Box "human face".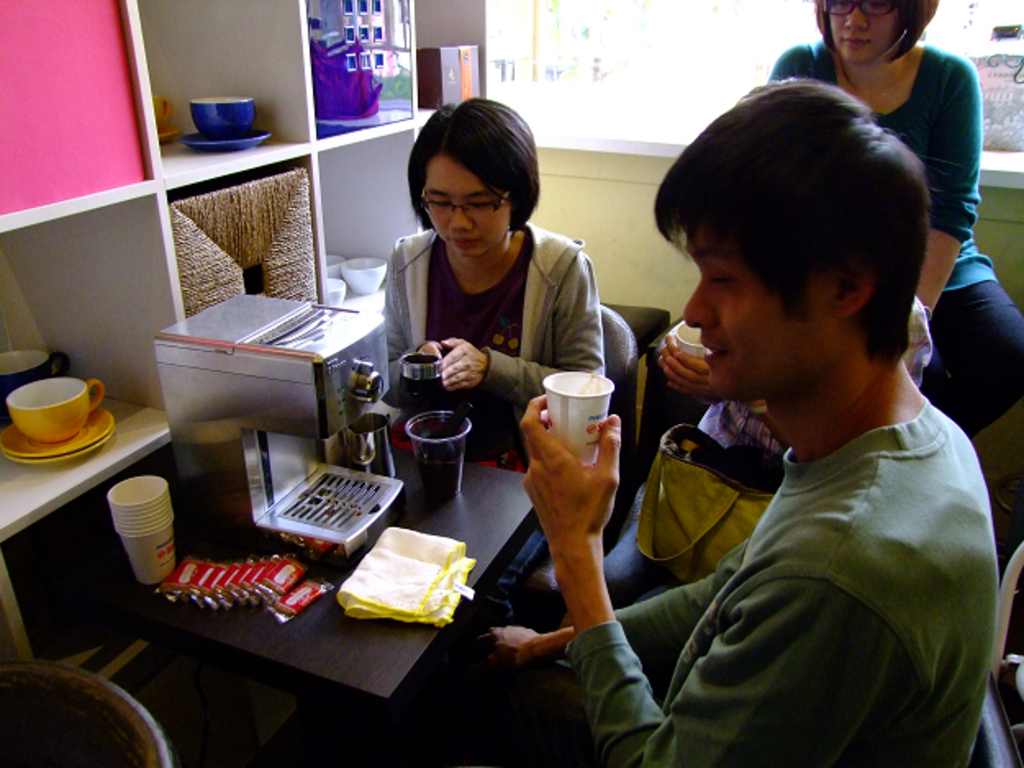
x1=819, y1=0, x2=901, y2=67.
